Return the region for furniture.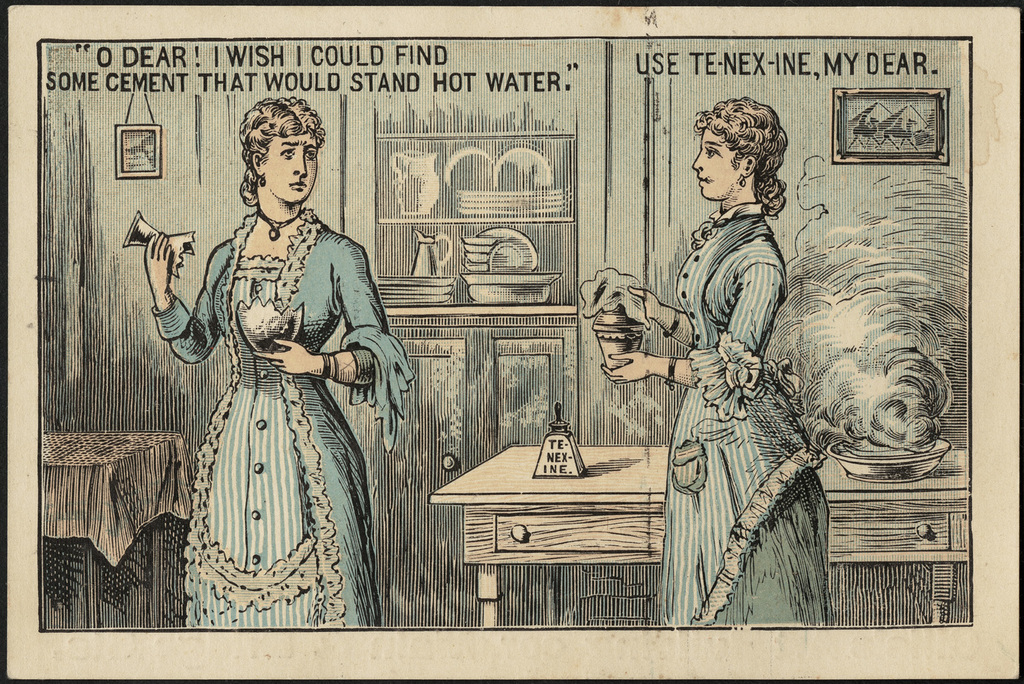
bbox(35, 431, 190, 629).
